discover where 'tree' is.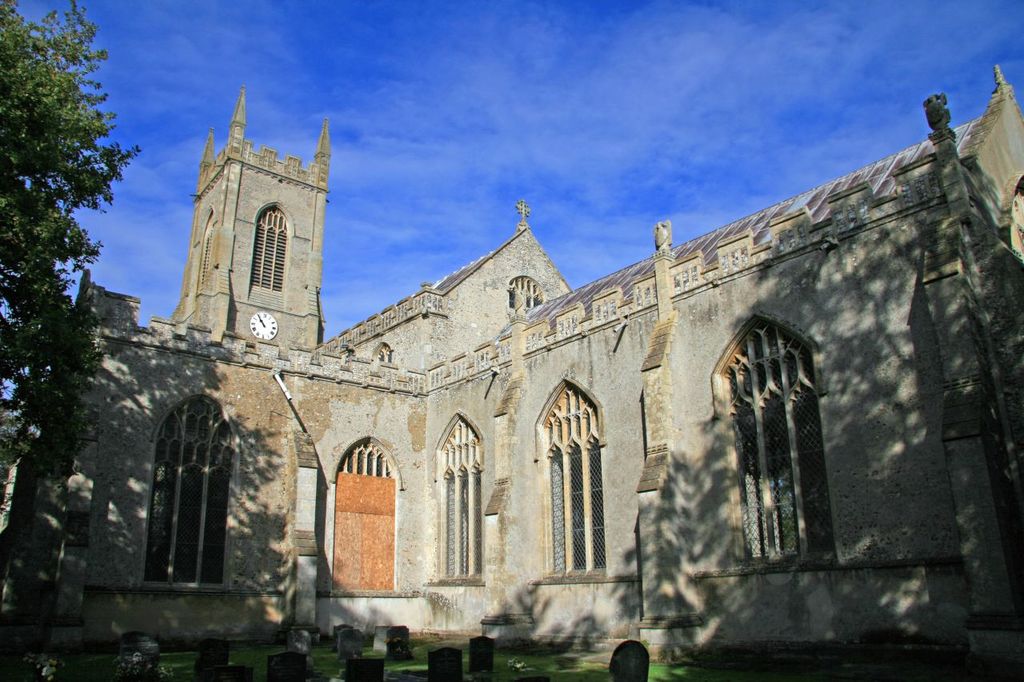
Discovered at (left=6, top=11, right=138, bottom=556).
